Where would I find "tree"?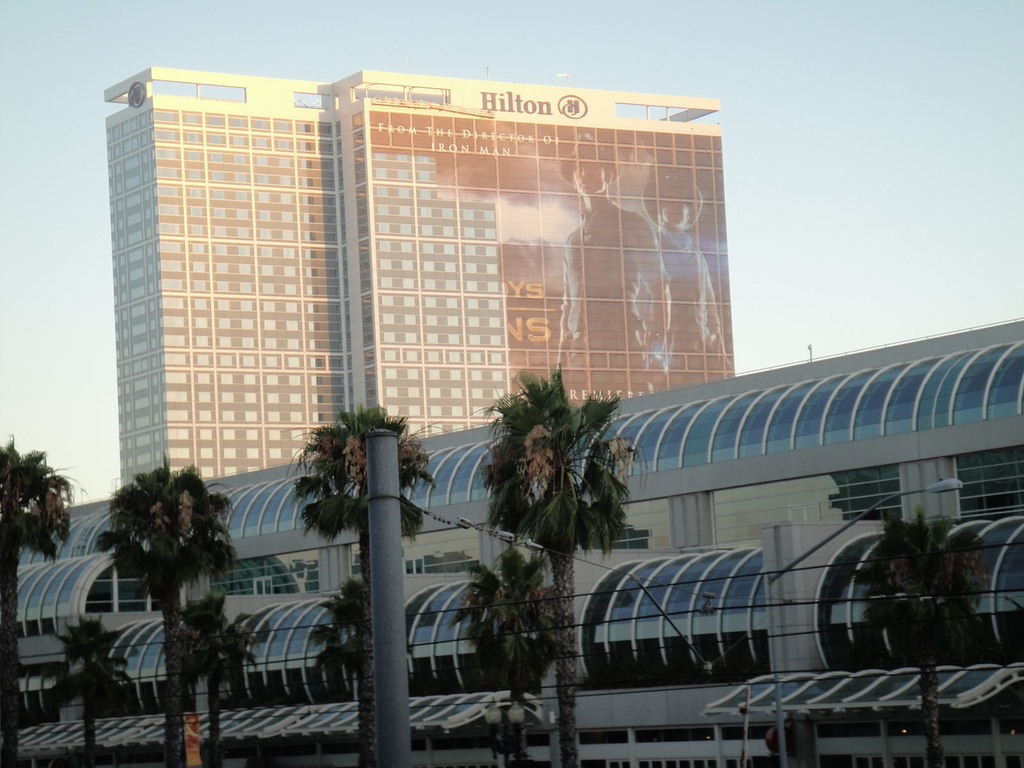
At [288,400,440,767].
